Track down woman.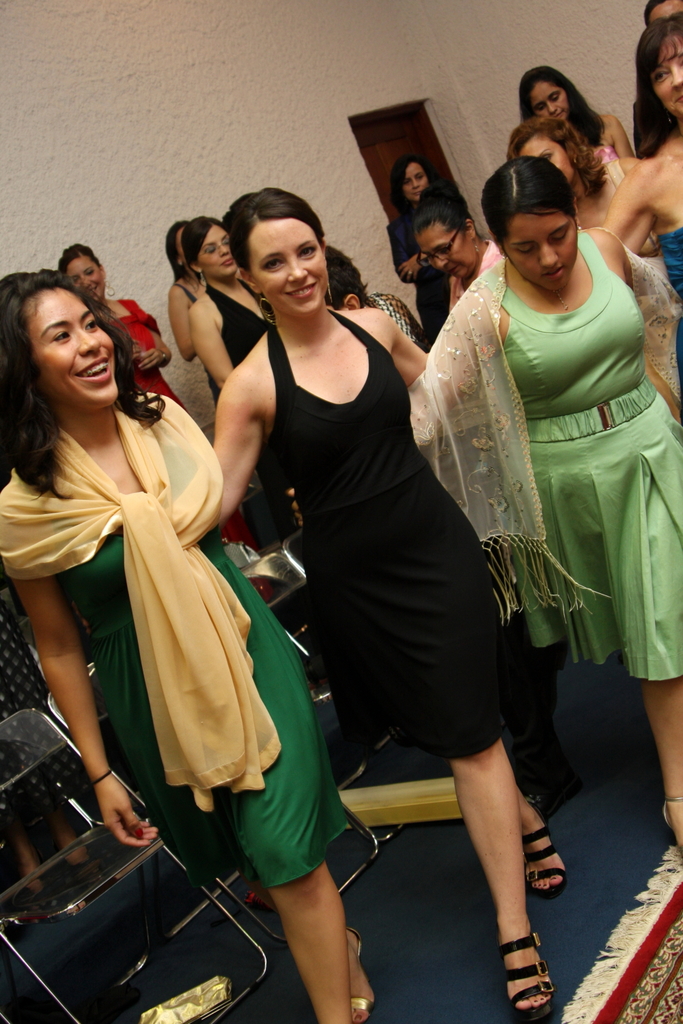
Tracked to {"x1": 500, "y1": 109, "x2": 665, "y2": 410}.
